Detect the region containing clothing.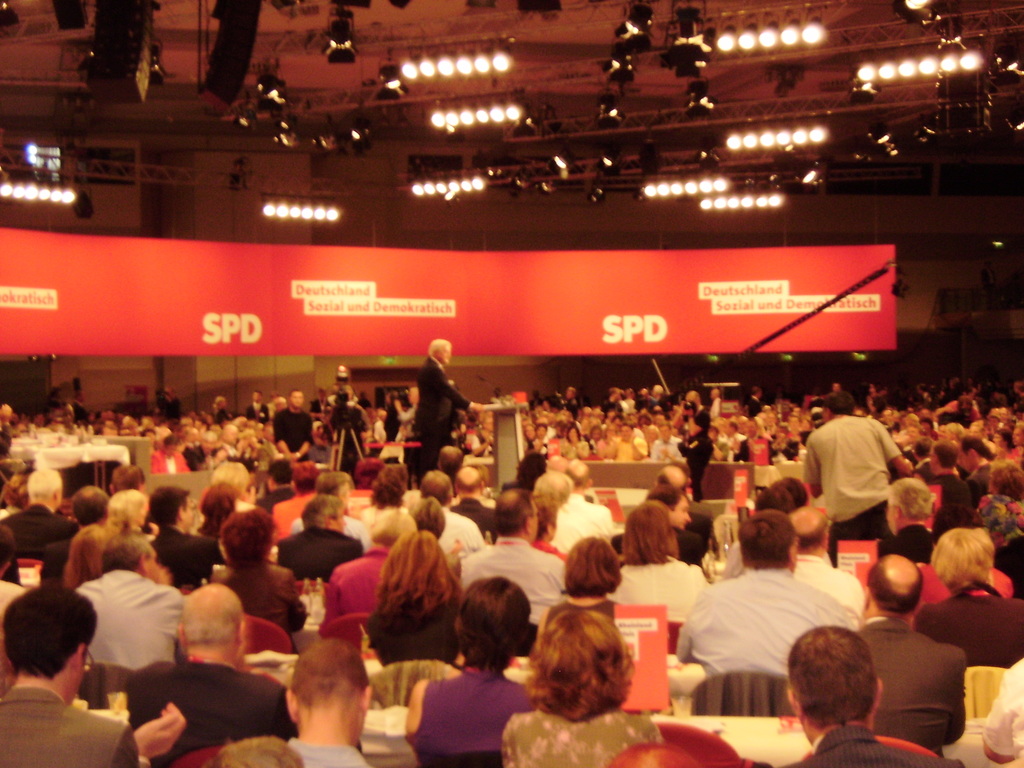
region(222, 556, 309, 633).
